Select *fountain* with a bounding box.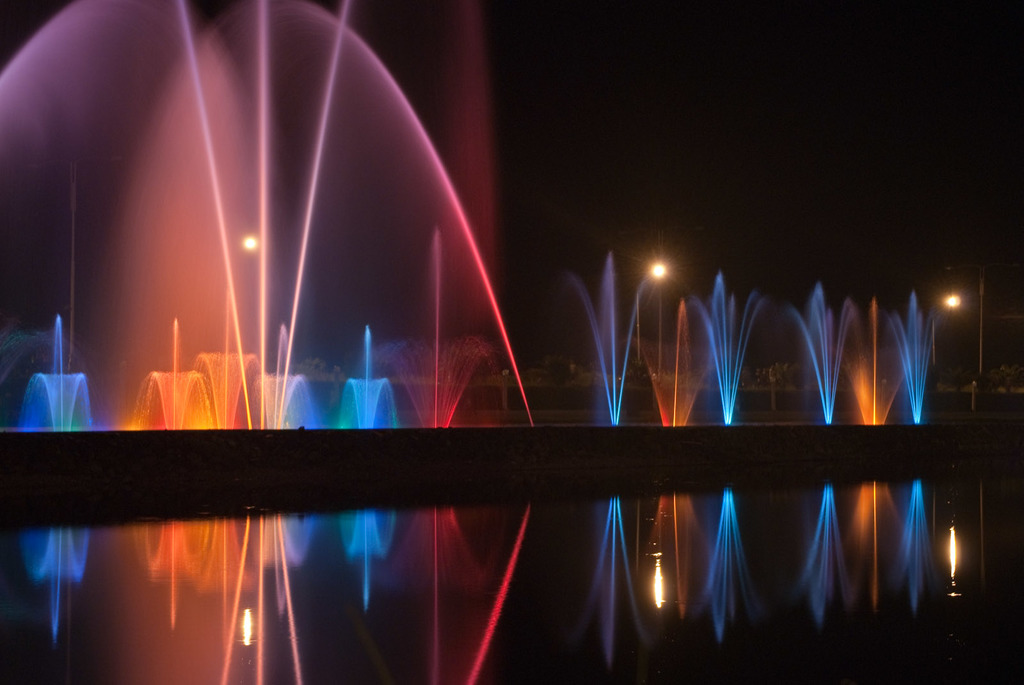
bbox=[4, 0, 972, 469].
